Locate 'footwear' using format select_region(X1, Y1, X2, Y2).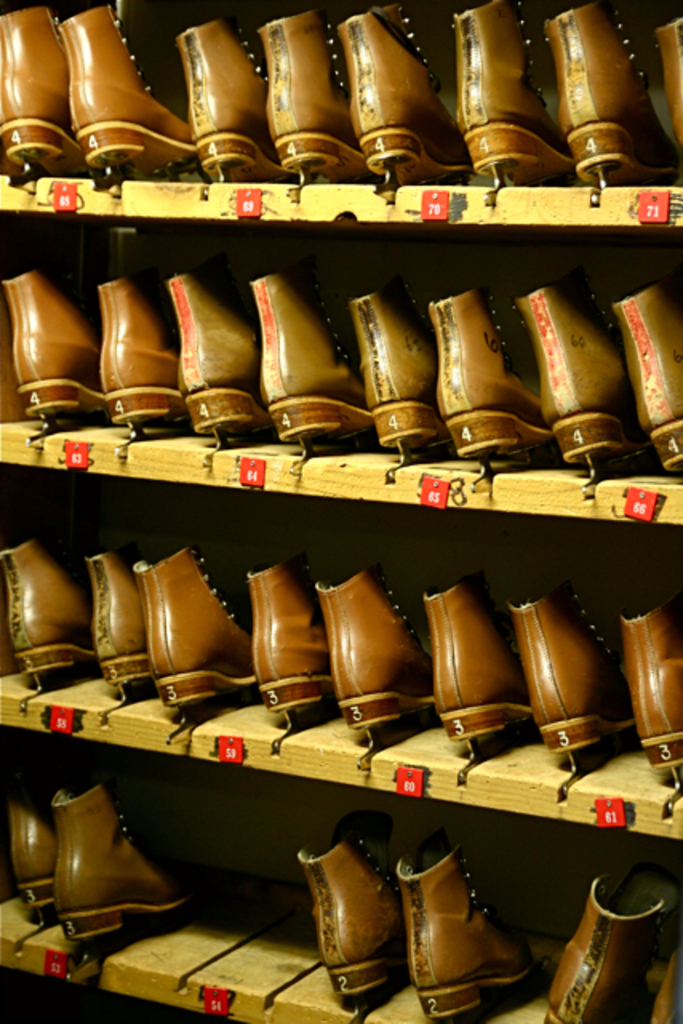
select_region(643, 296, 681, 482).
